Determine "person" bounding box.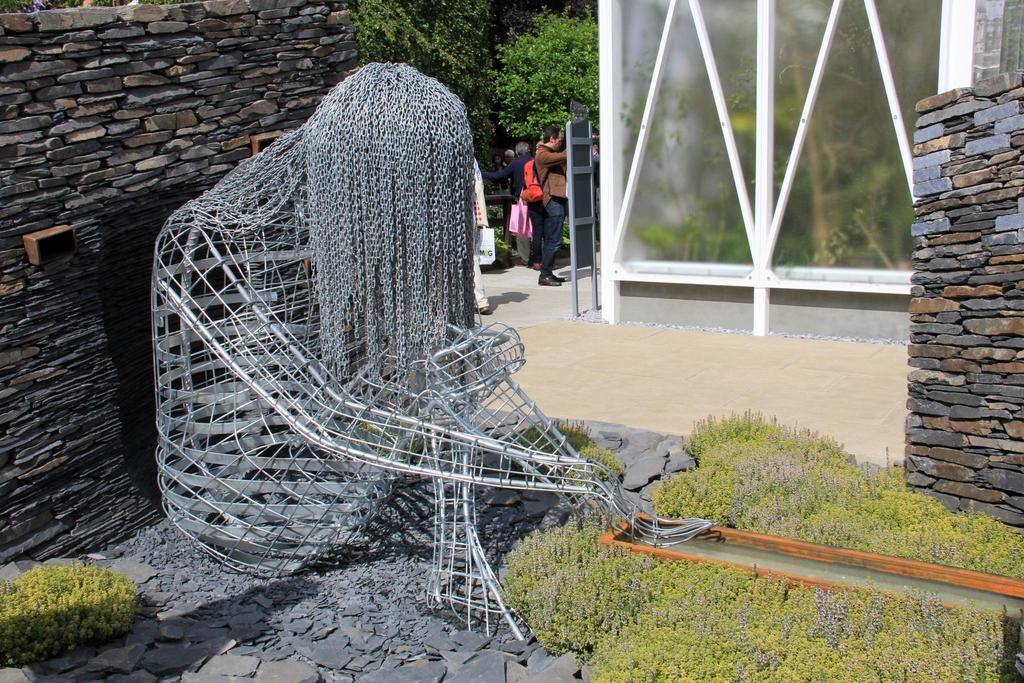
Determined: {"x1": 481, "y1": 140, "x2": 533, "y2": 267}.
